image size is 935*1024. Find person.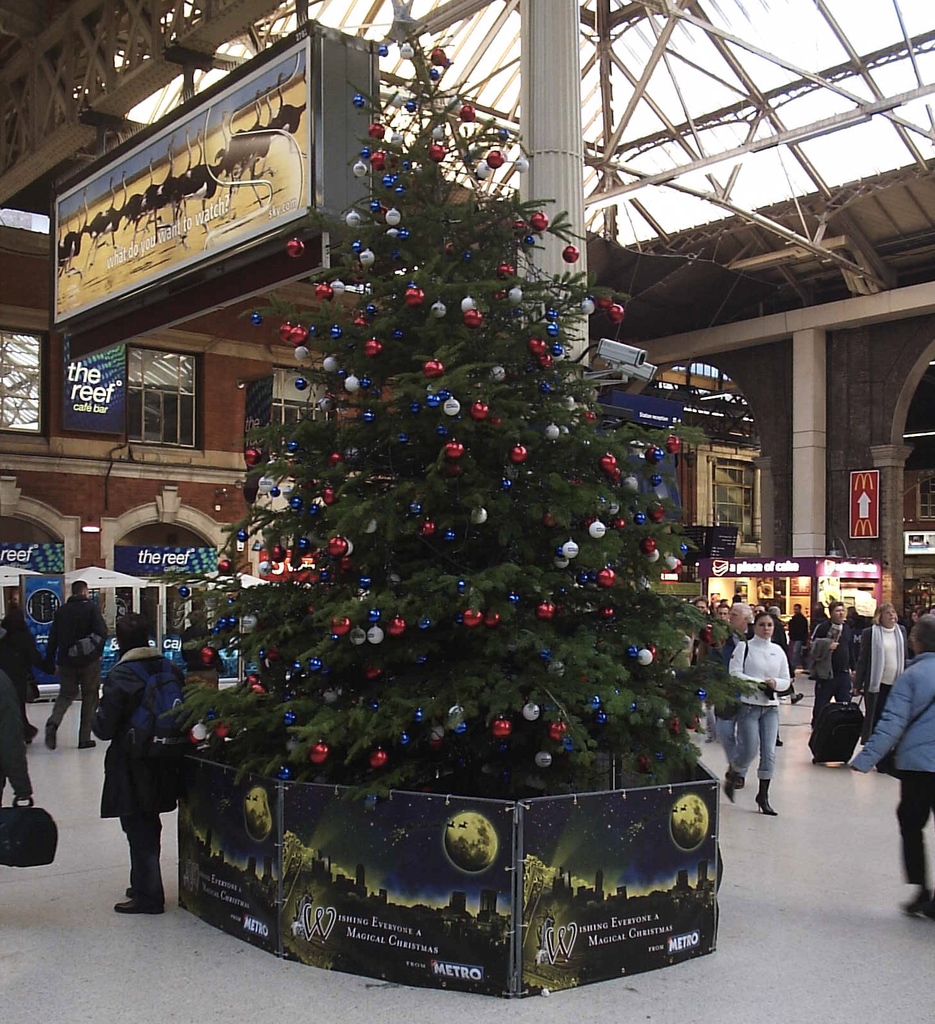
box=[859, 610, 934, 930].
